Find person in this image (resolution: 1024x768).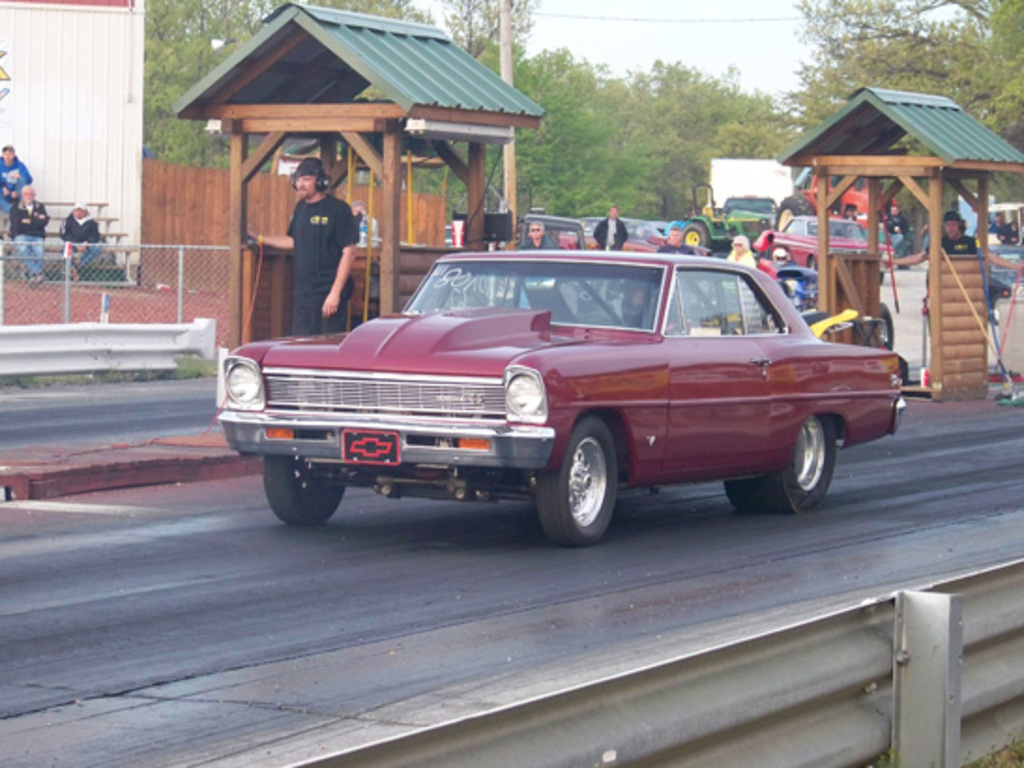
pyautogui.locateOnScreen(768, 245, 797, 311).
